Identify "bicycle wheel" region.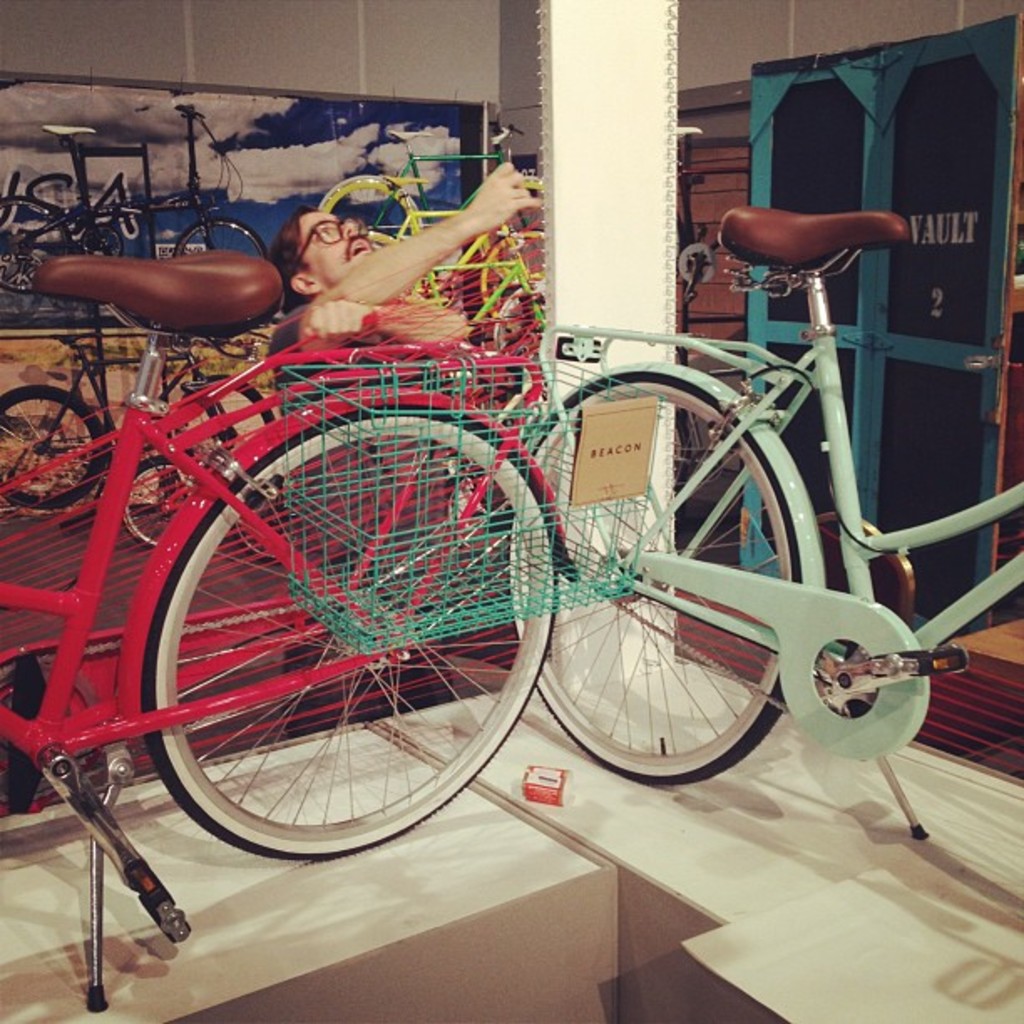
Region: x1=0, y1=387, x2=97, y2=514.
